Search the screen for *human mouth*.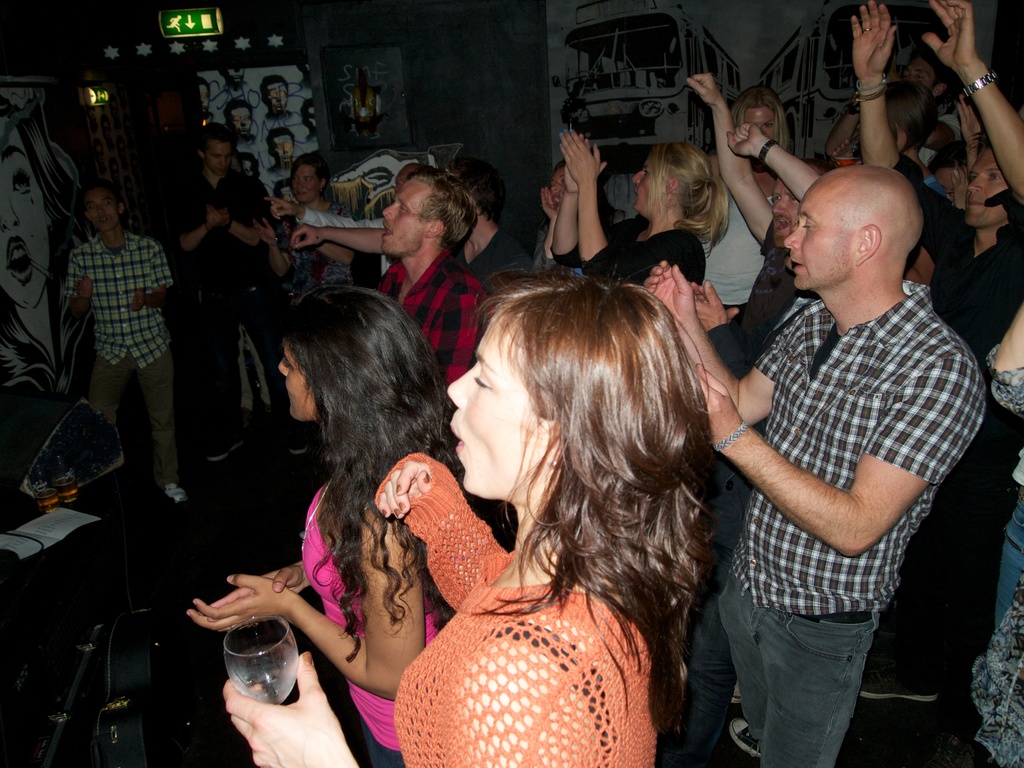
Found at {"x1": 449, "y1": 424, "x2": 465, "y2": 452}.
